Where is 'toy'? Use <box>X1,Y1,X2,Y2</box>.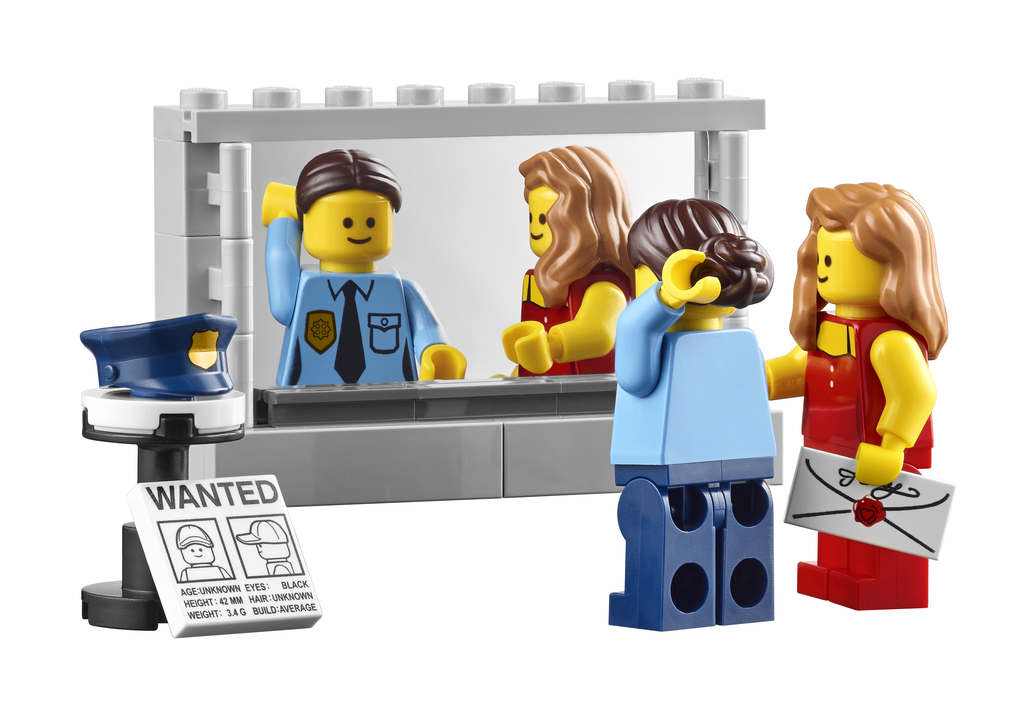
<box>258,148,463,383</box>.
